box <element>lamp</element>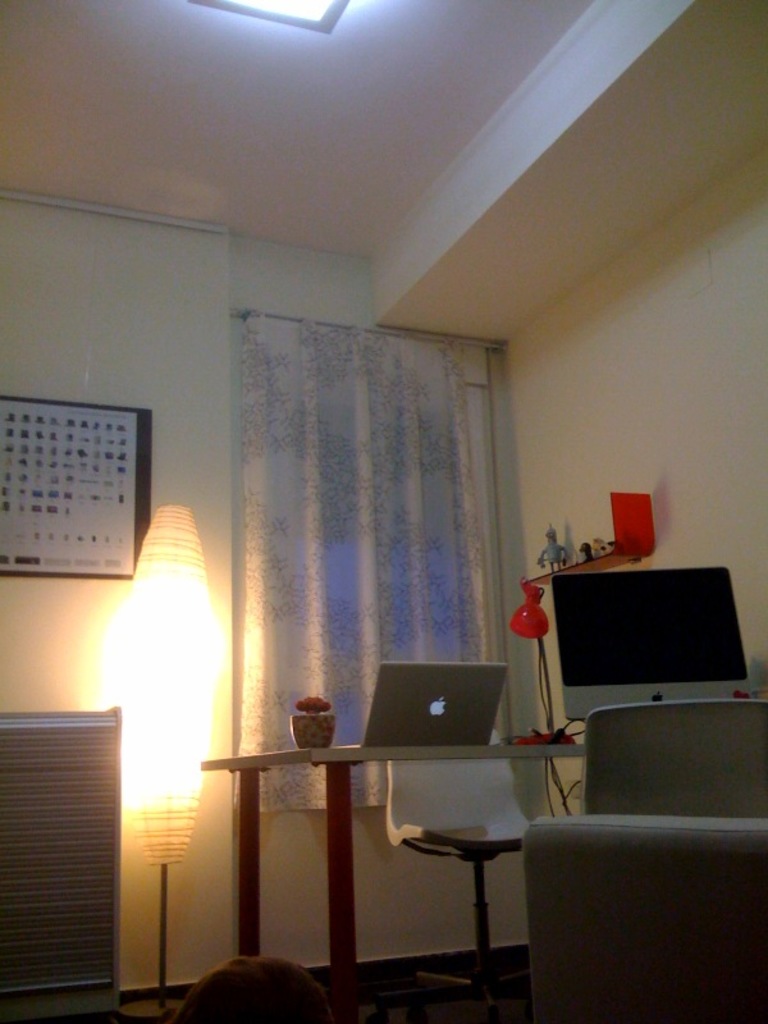
187:0:355:37
